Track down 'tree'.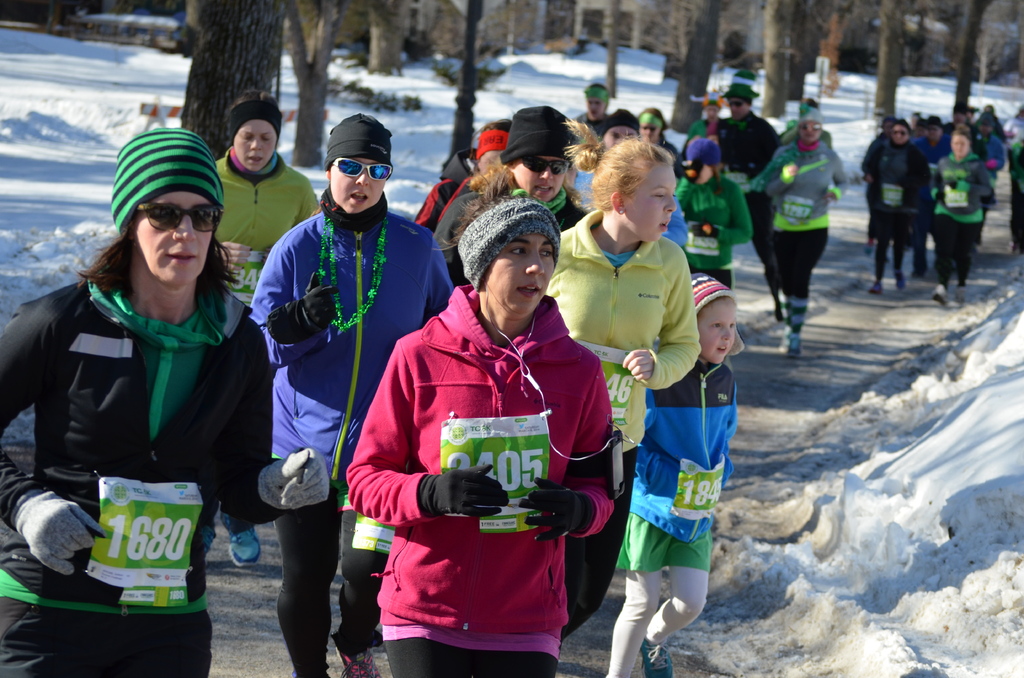
Tracked to [left=815, top=0, right=890, bottom=84].
